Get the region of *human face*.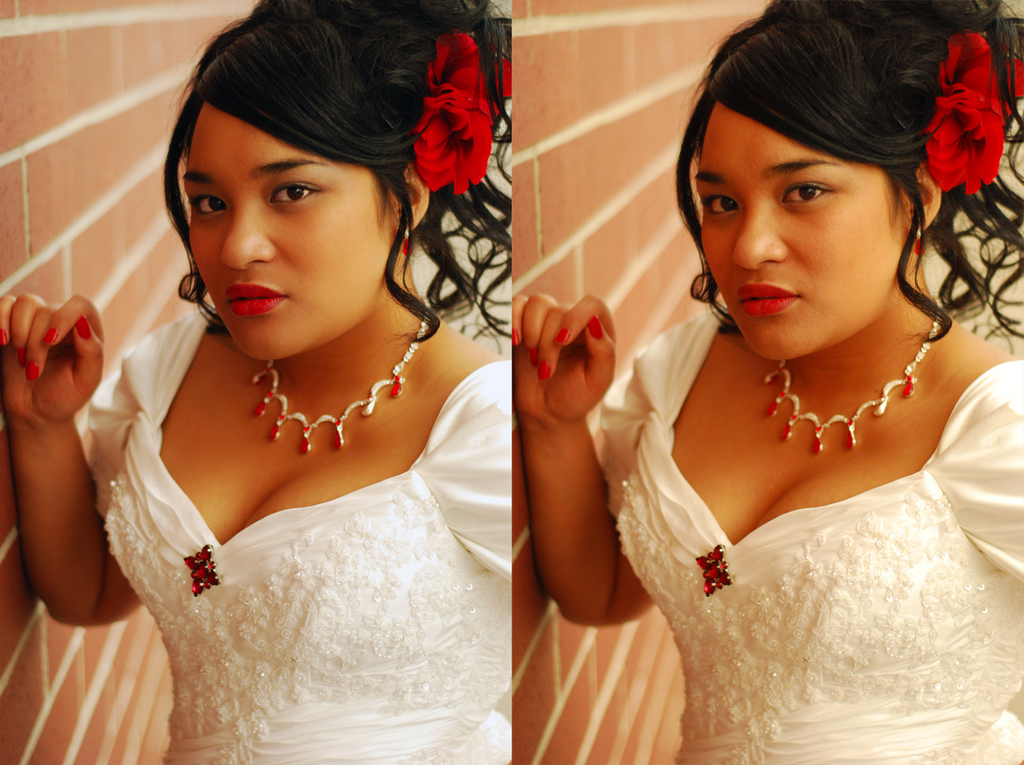
702 91 933 356.
